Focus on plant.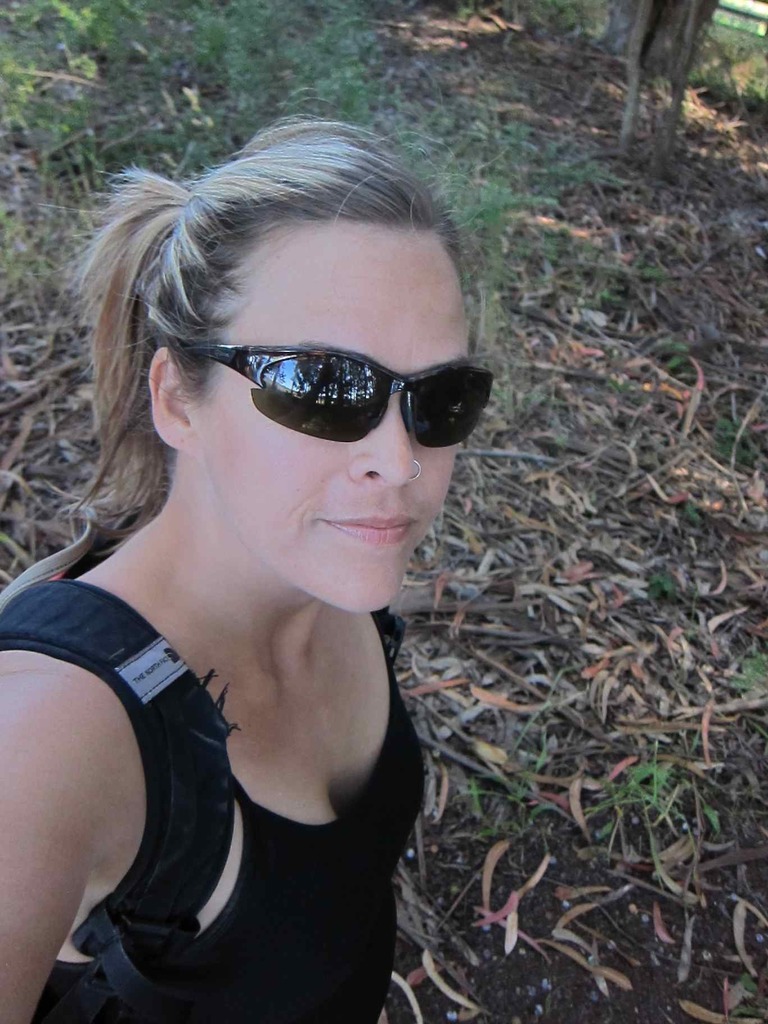
Focused at locate(716, 645, 767, 703).
